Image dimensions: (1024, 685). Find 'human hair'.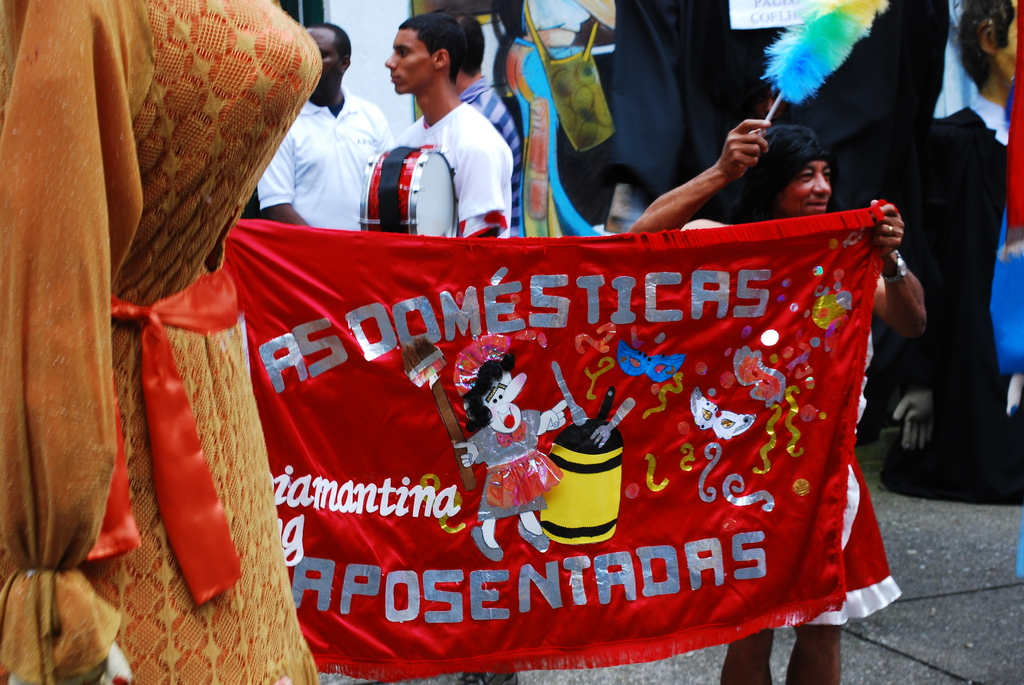
[459, 349, 518, 430].
